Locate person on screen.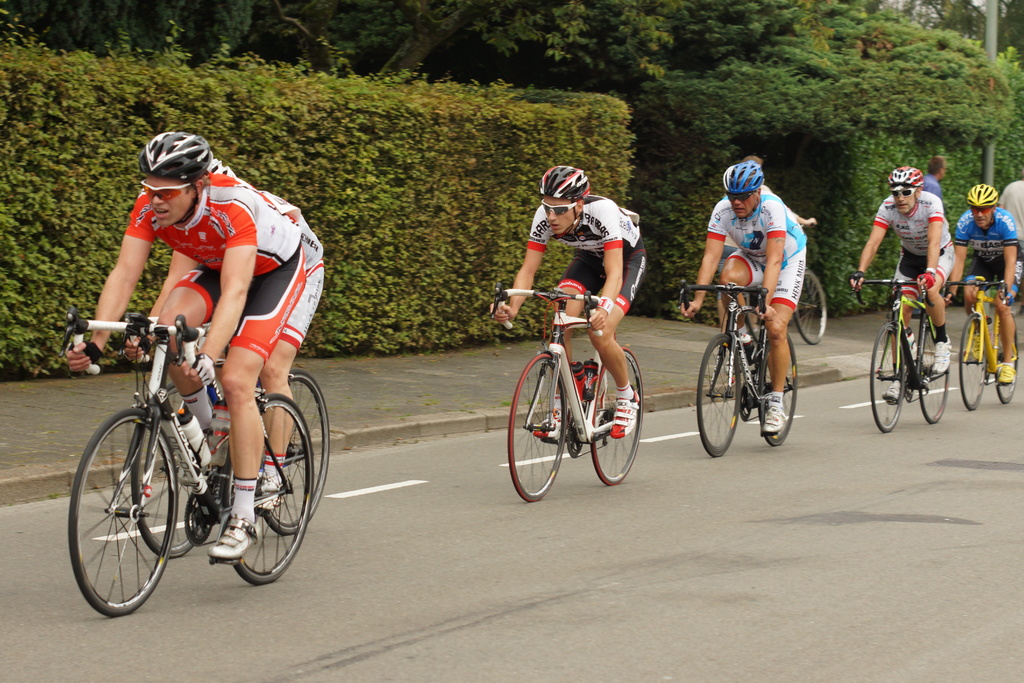
On screen at <region>489, 157, 656, 447</region>.
